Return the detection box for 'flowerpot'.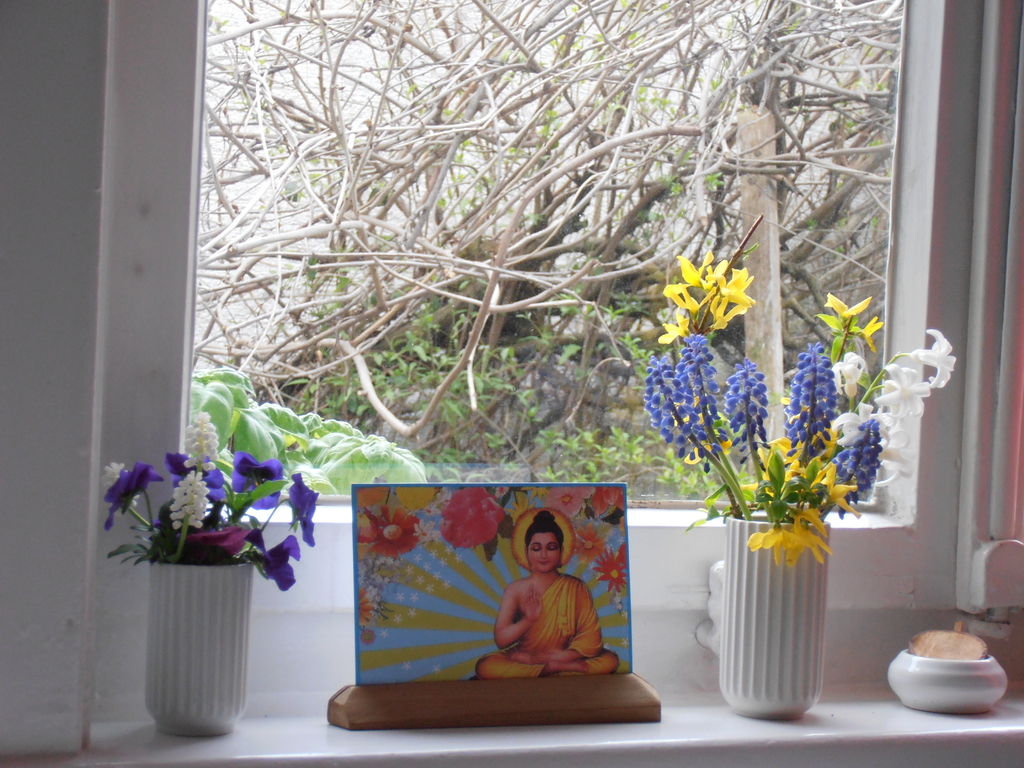
<bbox>702, 497, 836, 730</bbox>.
